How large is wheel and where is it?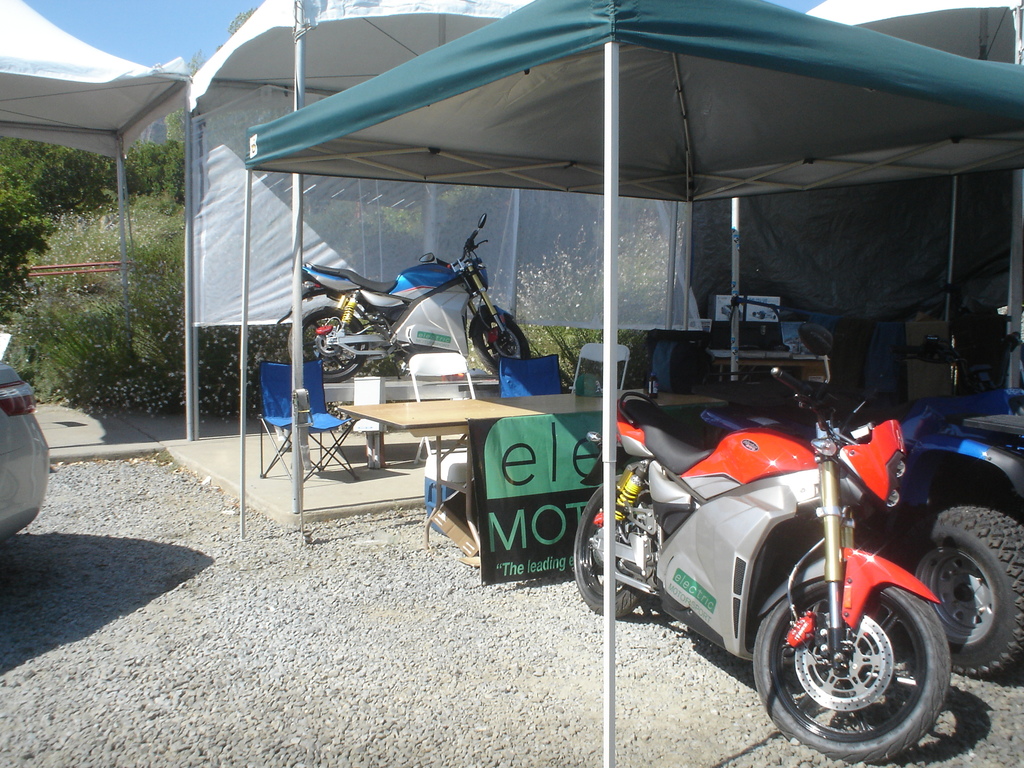
Bounding box: locate(570, 474, 648, 618).
